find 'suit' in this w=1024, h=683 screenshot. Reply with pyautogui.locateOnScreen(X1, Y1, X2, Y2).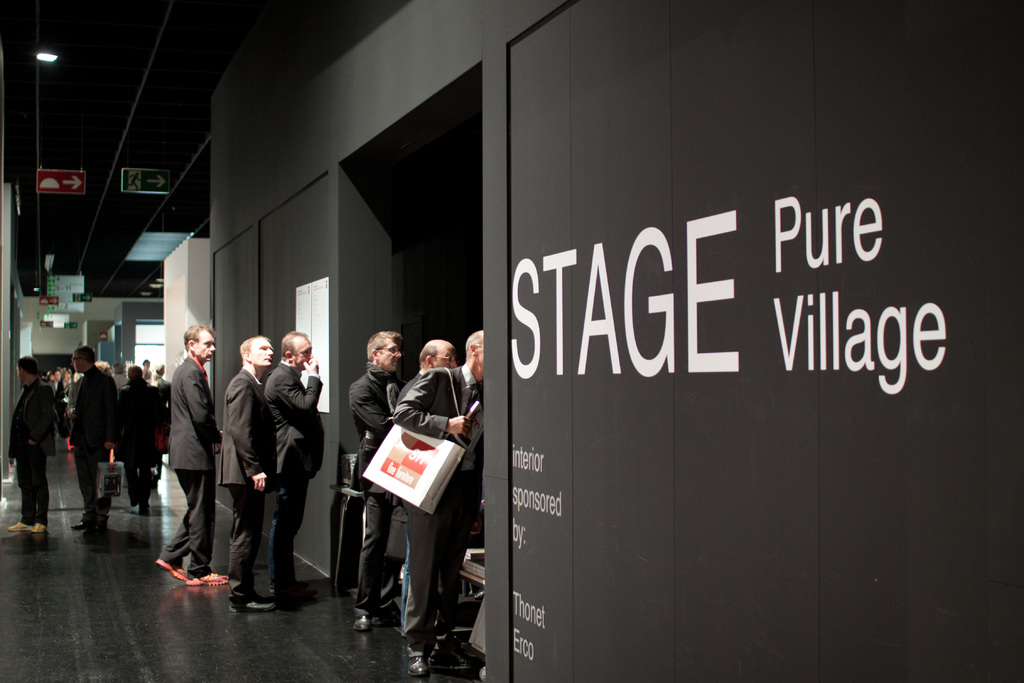
pyautogui.locateOnScreen(5, 378, 56, 525).
